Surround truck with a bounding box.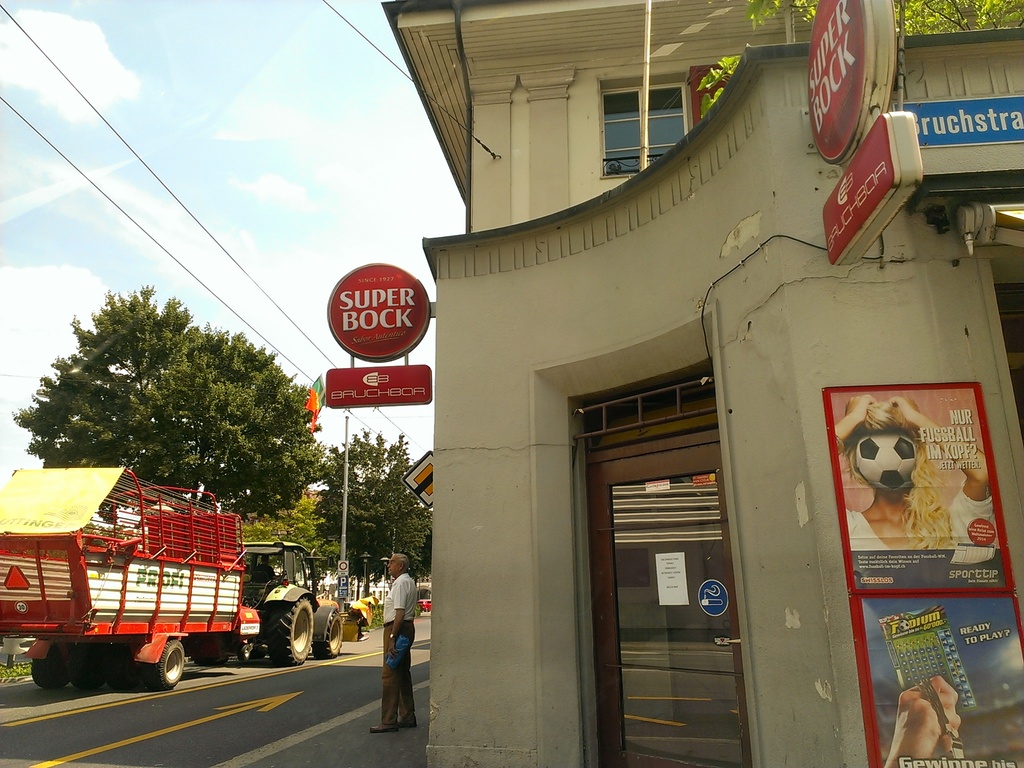
[x1=6, y1=463, x2=290, y2=689].
